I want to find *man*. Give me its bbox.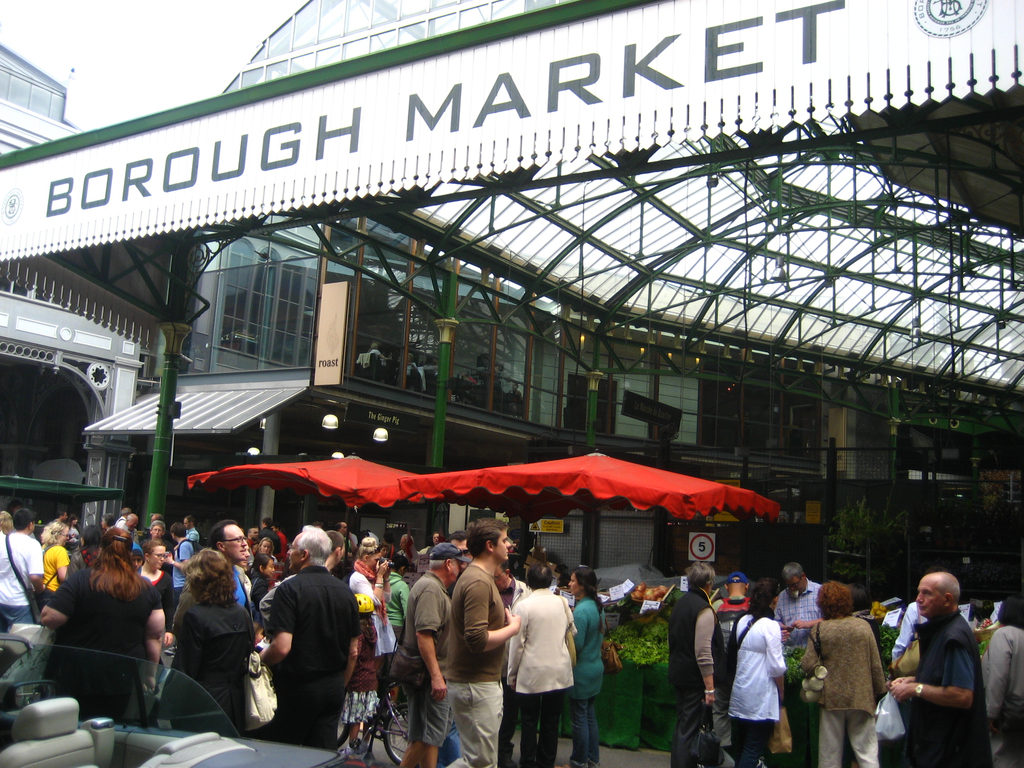
bbox=[0, 509, 44, 625].
